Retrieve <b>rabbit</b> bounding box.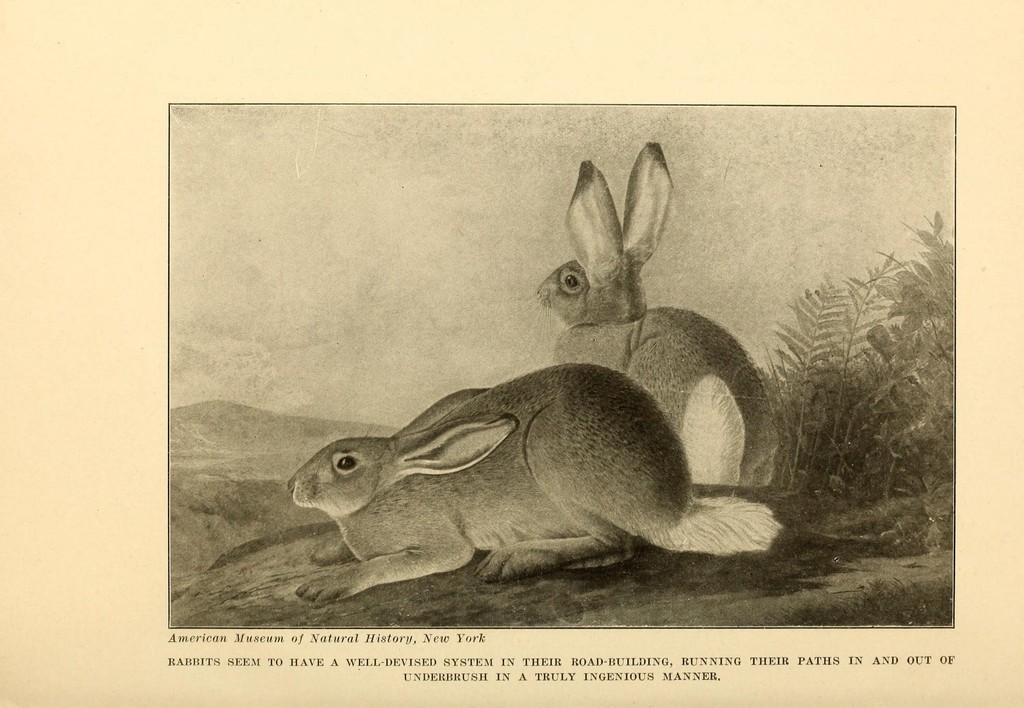
Bounding box: region(530, 138, 781, 485).
